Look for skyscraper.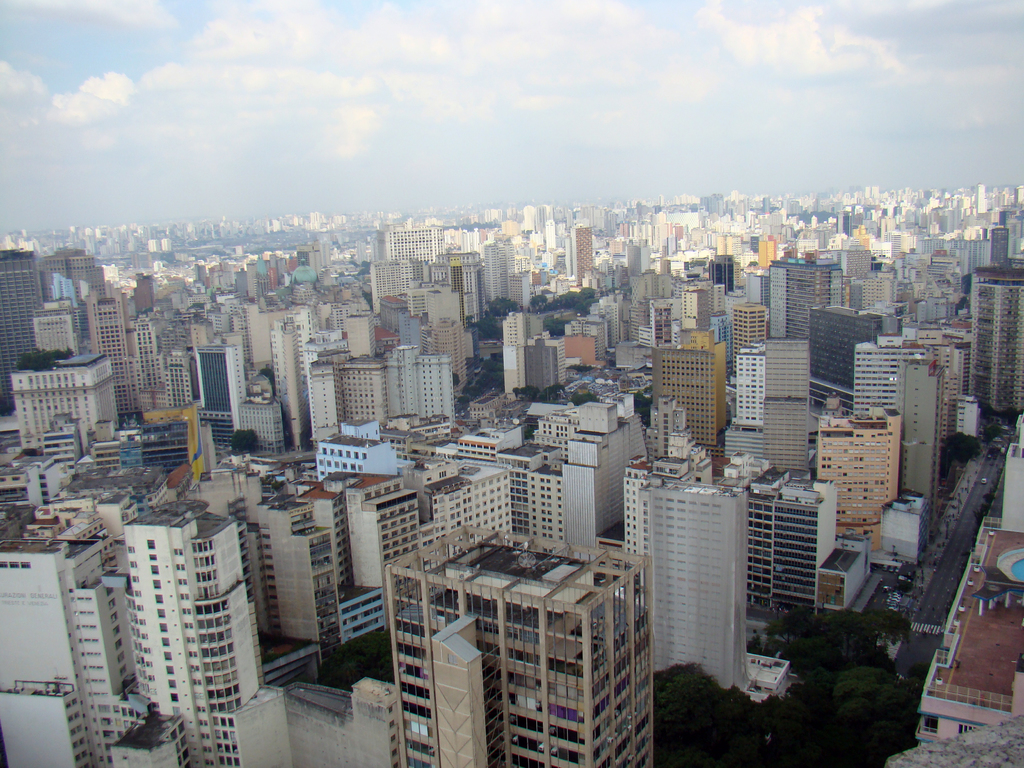
Found: rect(268, 497, 327, 644).
